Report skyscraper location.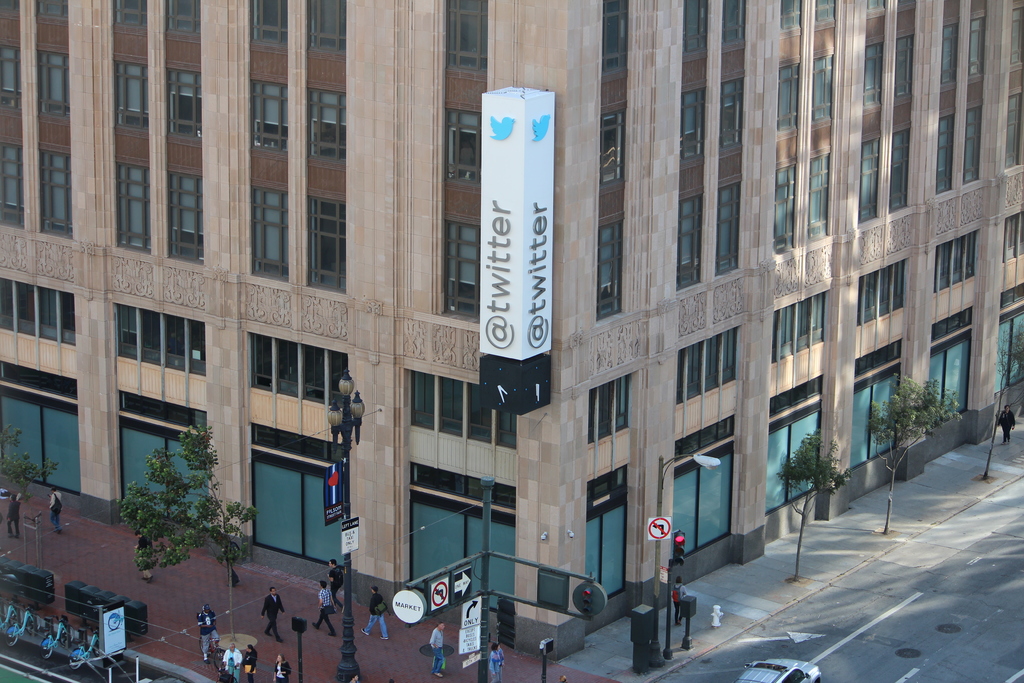
Report: [3,0,1023,677].
